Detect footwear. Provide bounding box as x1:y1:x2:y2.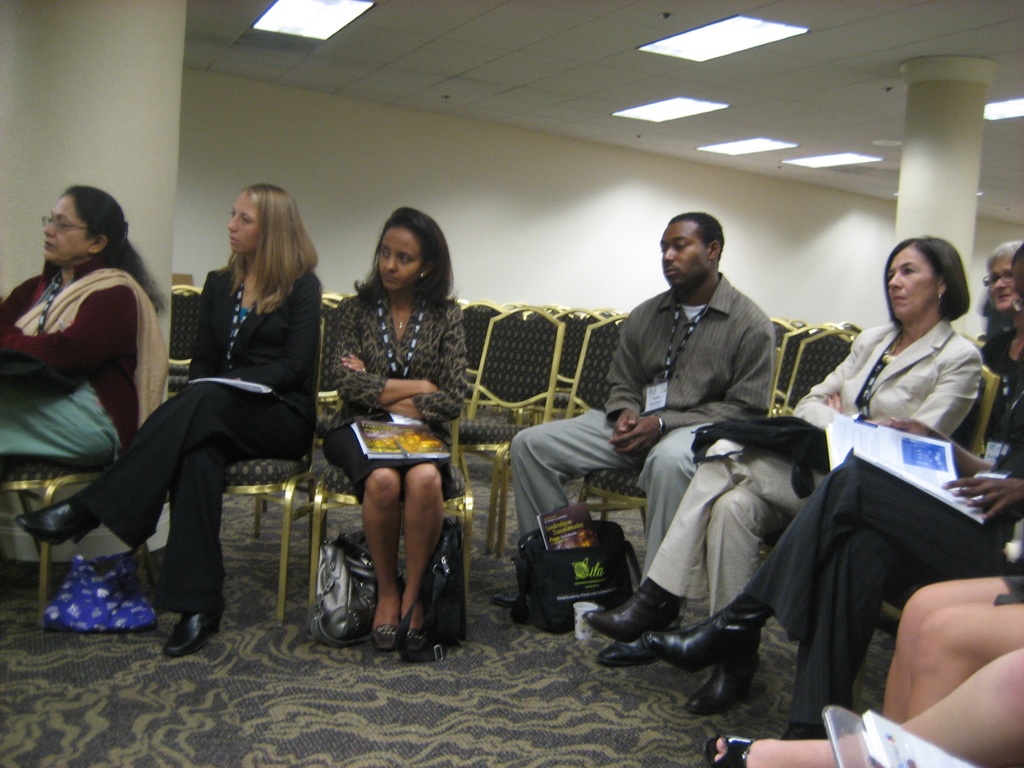
641:591:767:675.
